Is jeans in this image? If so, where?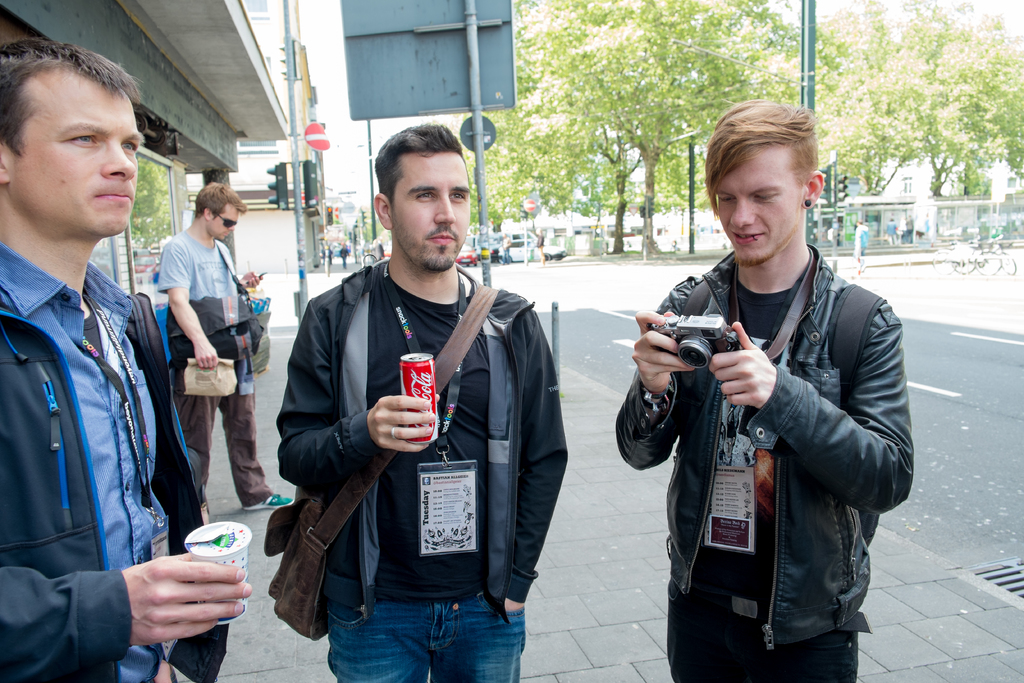
Yes, at (x1=666, y1=559, x2=858, y2=682).
